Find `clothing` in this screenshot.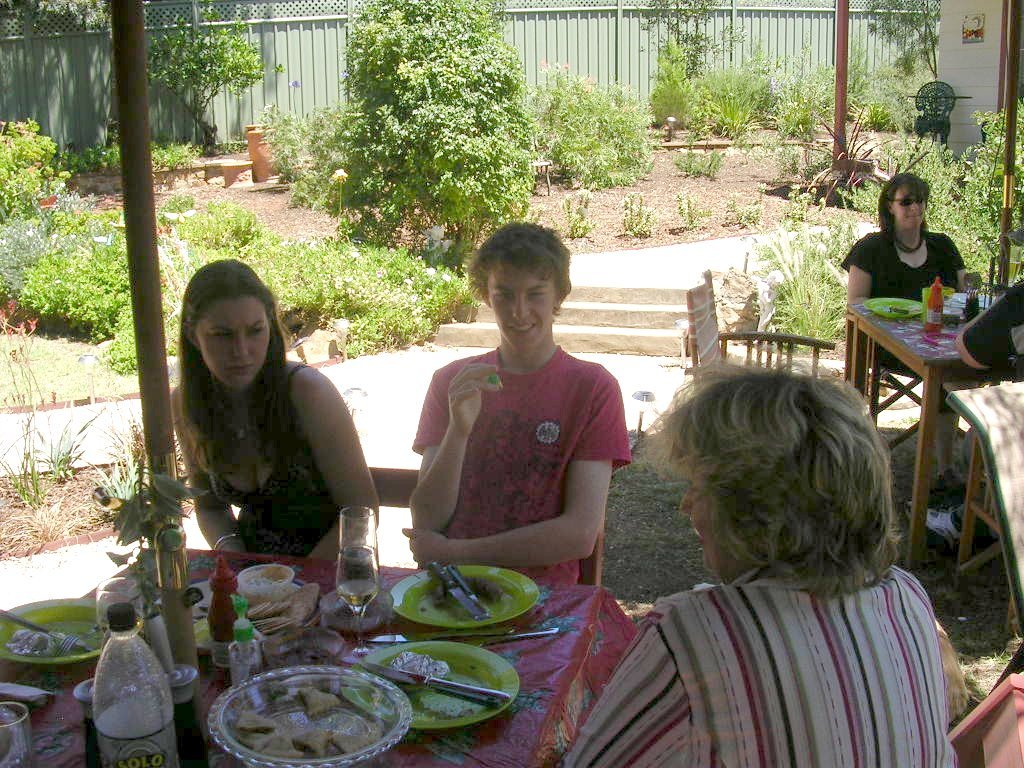
The bounding box for `clothing` is rect(960, 272, 1023, 524).
